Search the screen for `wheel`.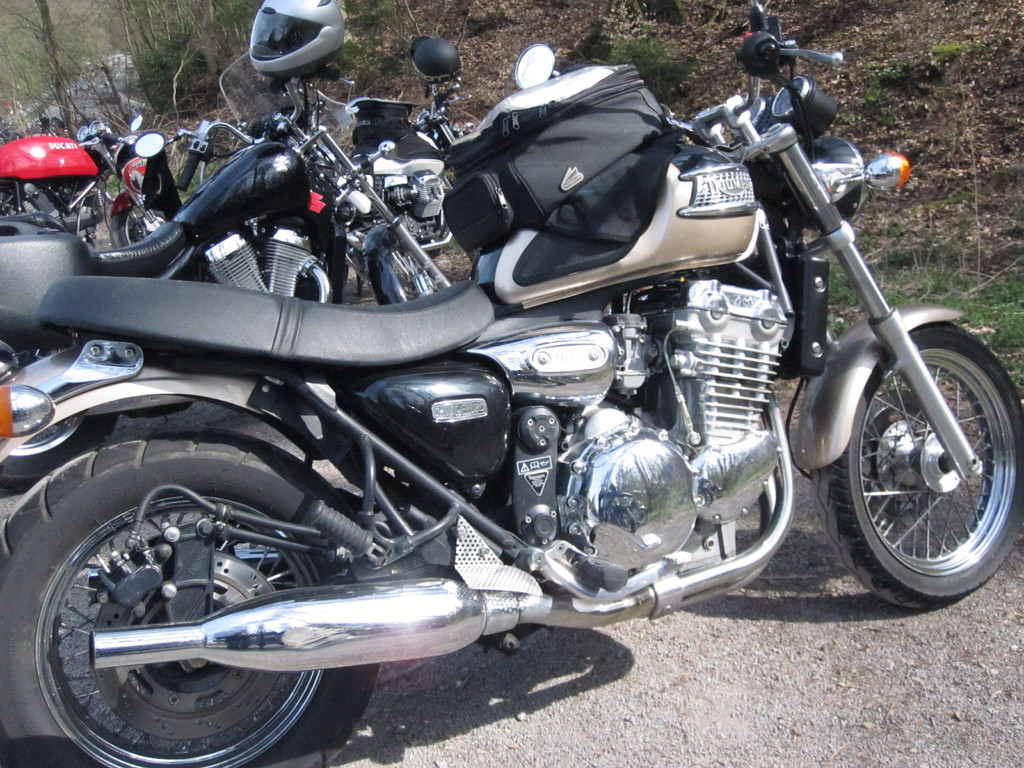
Found at x1=110, y1=206, x2=171, y2=246.
